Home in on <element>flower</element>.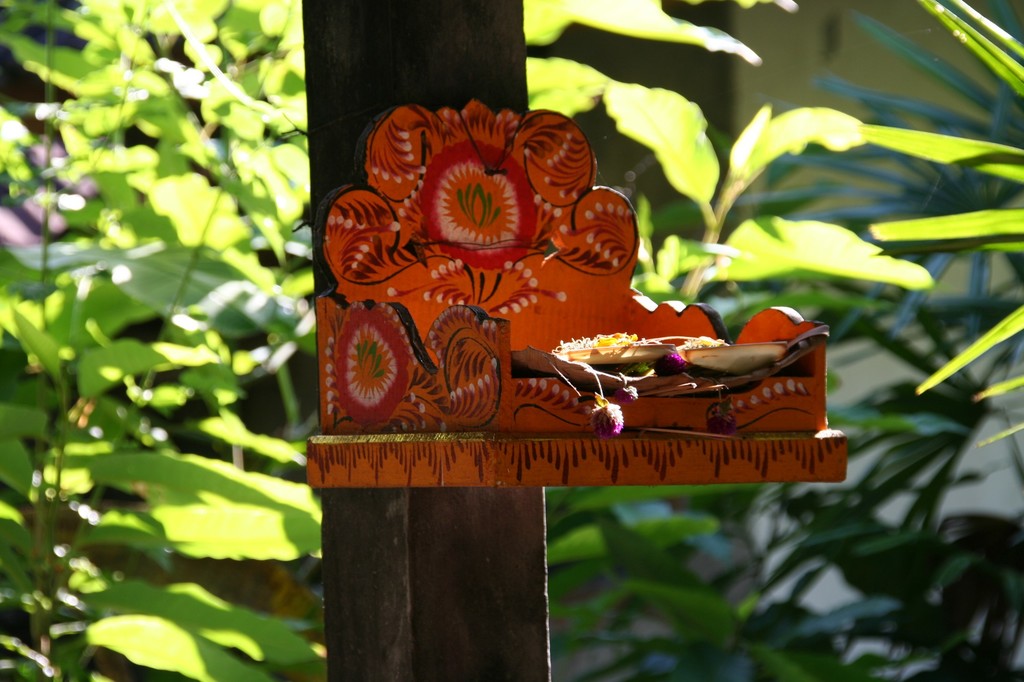
Homed in at box=[582, 405, 627, 441].
